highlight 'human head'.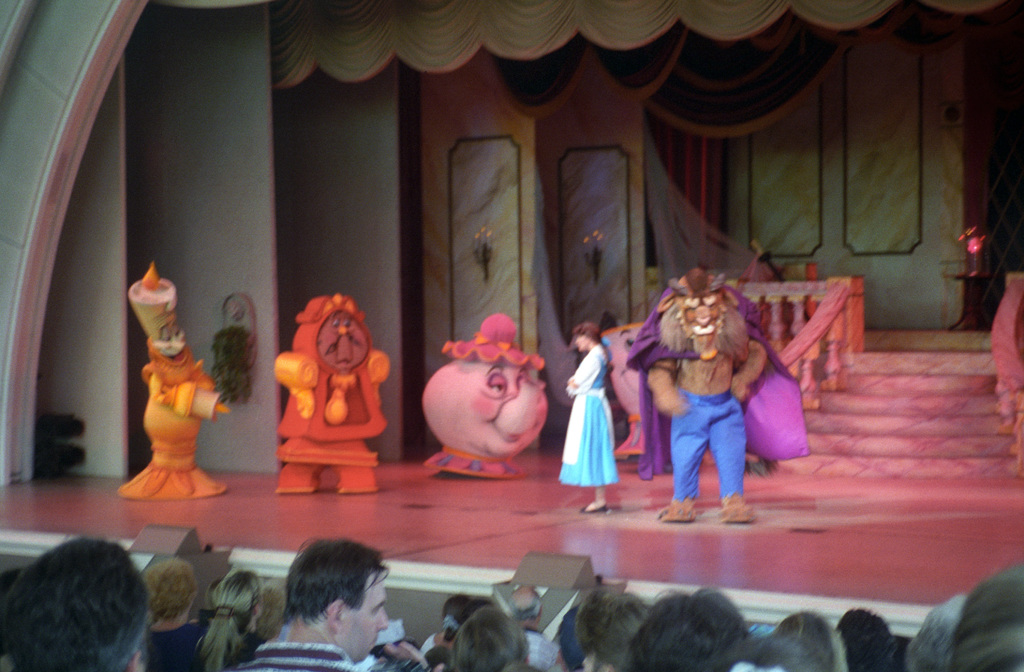
Highlighted region: (left=835, top=608, right=898, bottom=671).
